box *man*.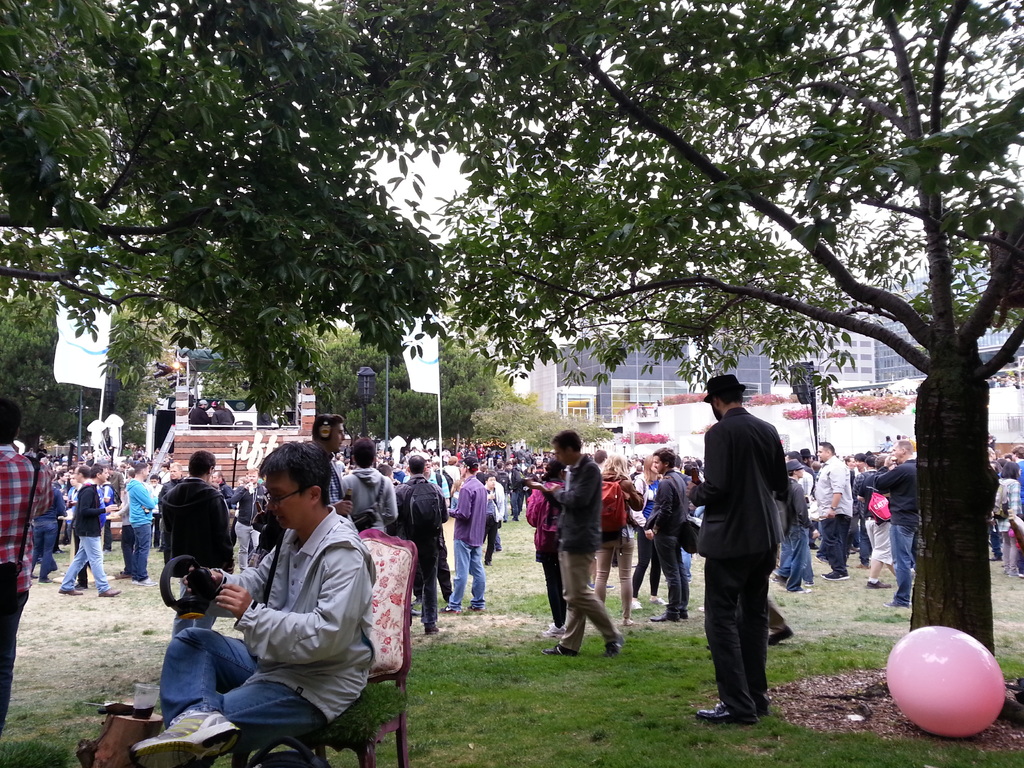
[312, 404, 347, 532].
